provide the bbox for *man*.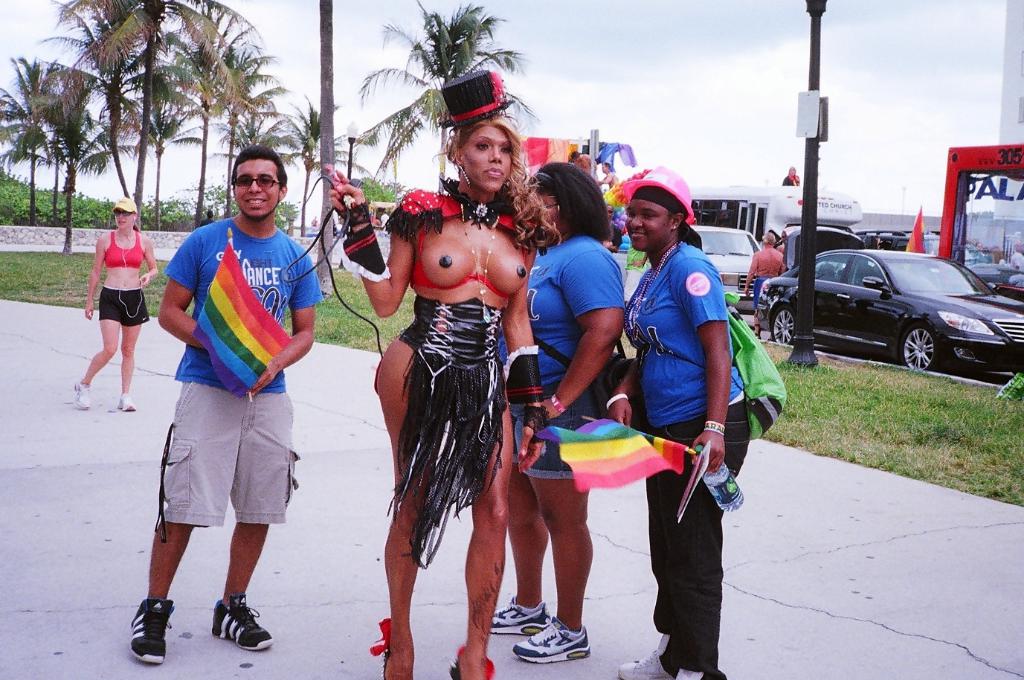
573 153 597 179.
